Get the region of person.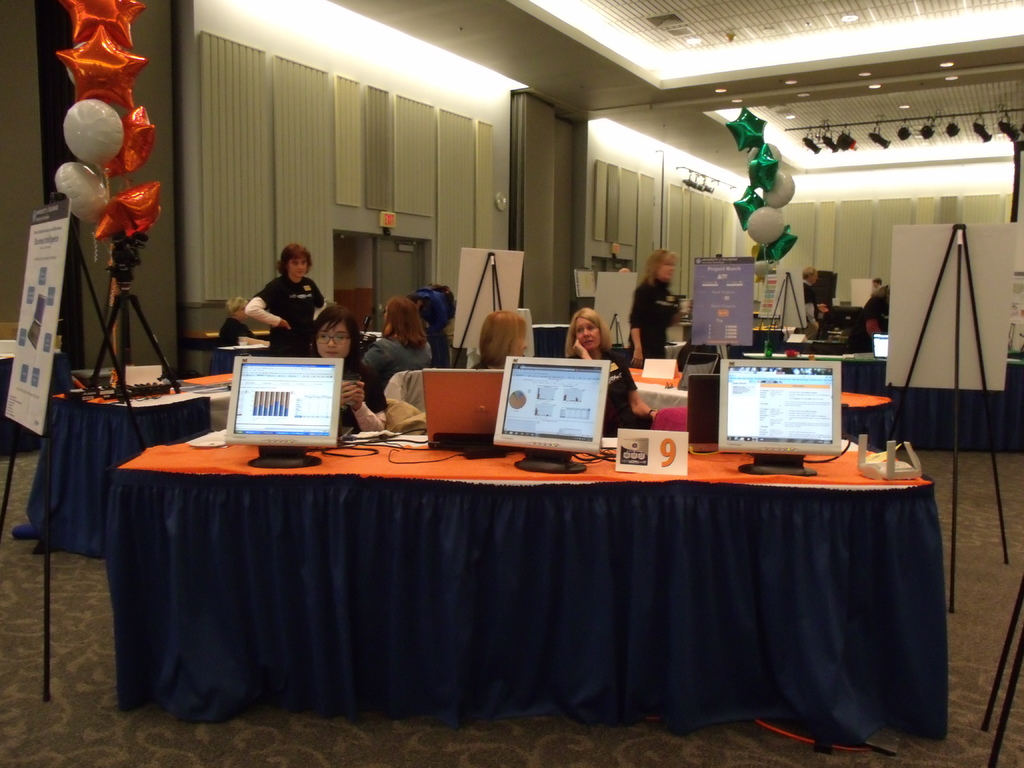
x1=237, y1=234, x2=320, y2=367.
